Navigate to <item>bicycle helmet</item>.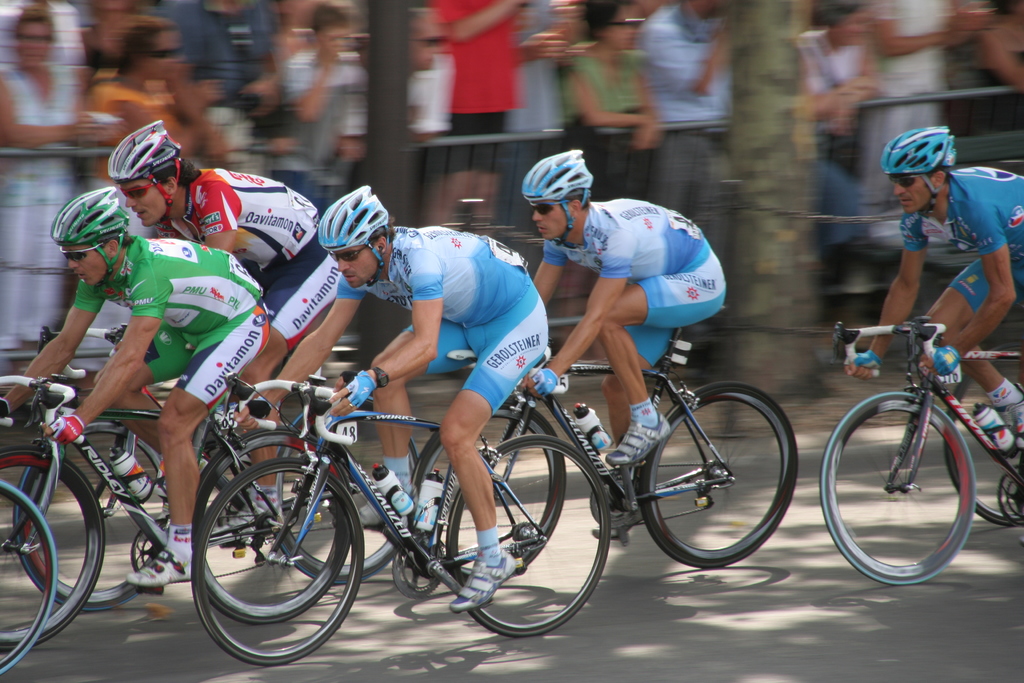
Navigation target: <bbox>107, 115, 183, 177</bbox>.
